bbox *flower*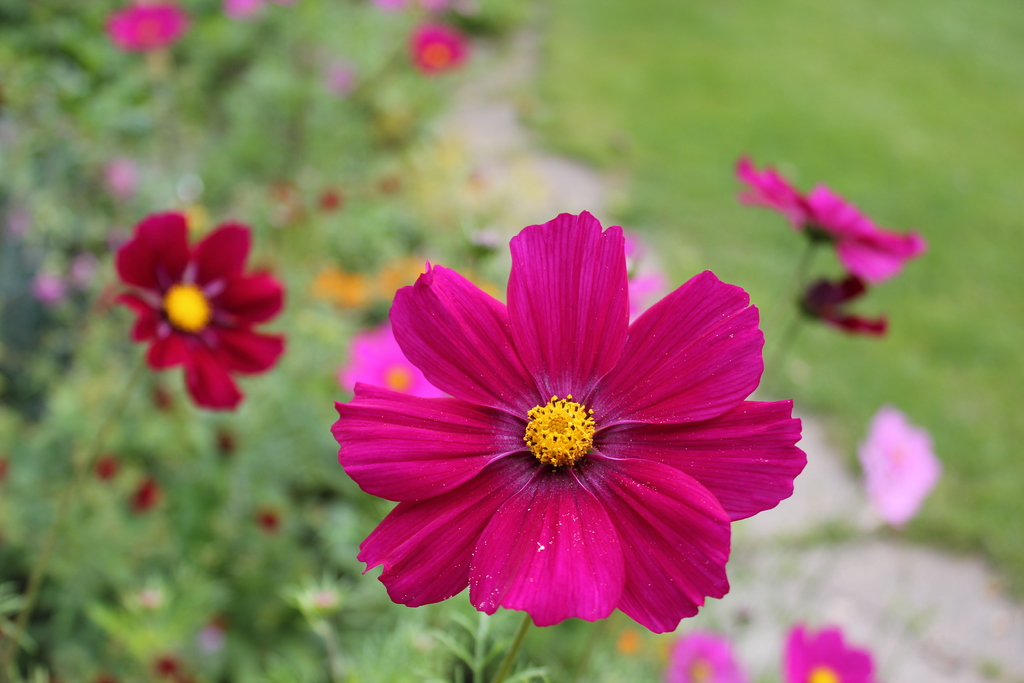
left=328, top=210, right=811, bottom=638
